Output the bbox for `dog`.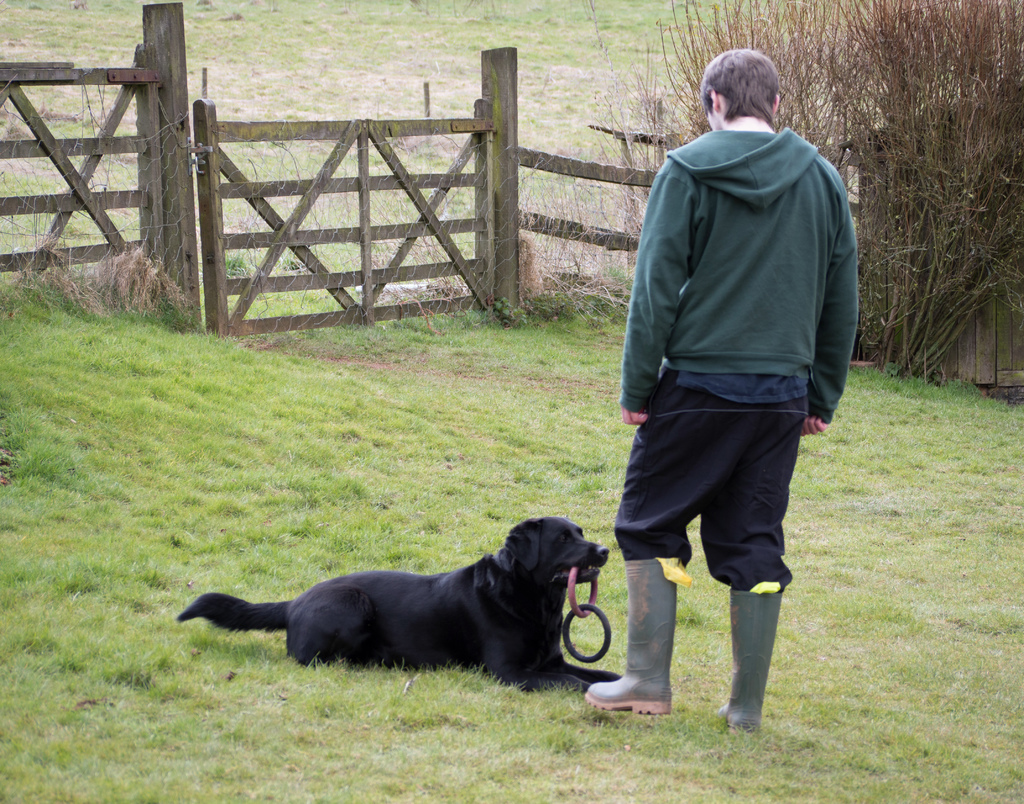
BBox(173, 517, 624, 696).
